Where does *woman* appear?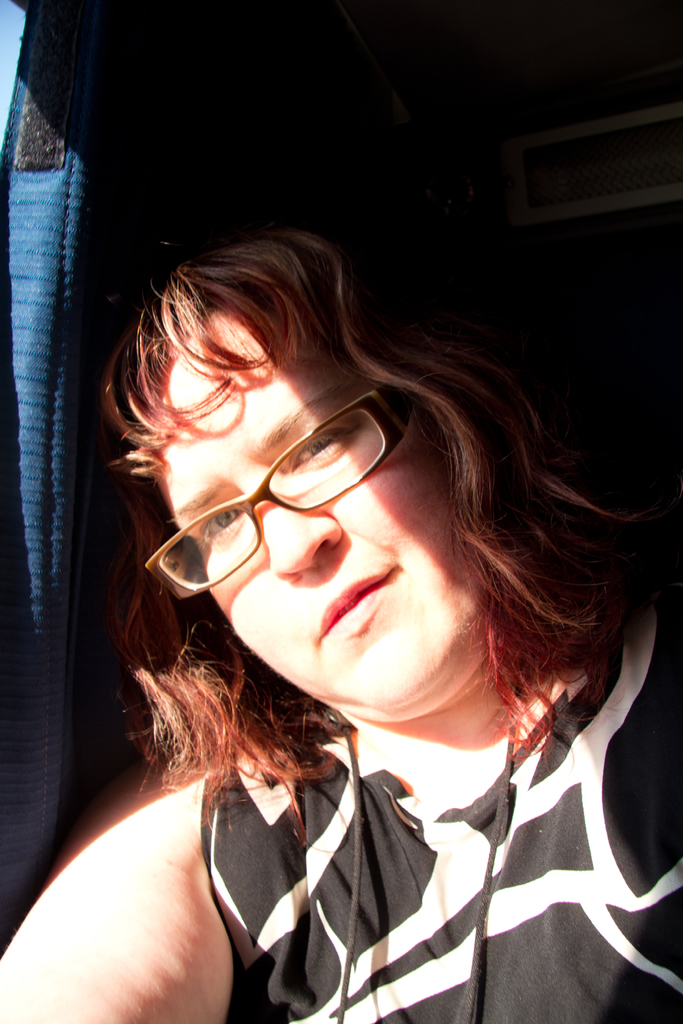
Appears at left=36, top=172, right=649, bottom=1023.
